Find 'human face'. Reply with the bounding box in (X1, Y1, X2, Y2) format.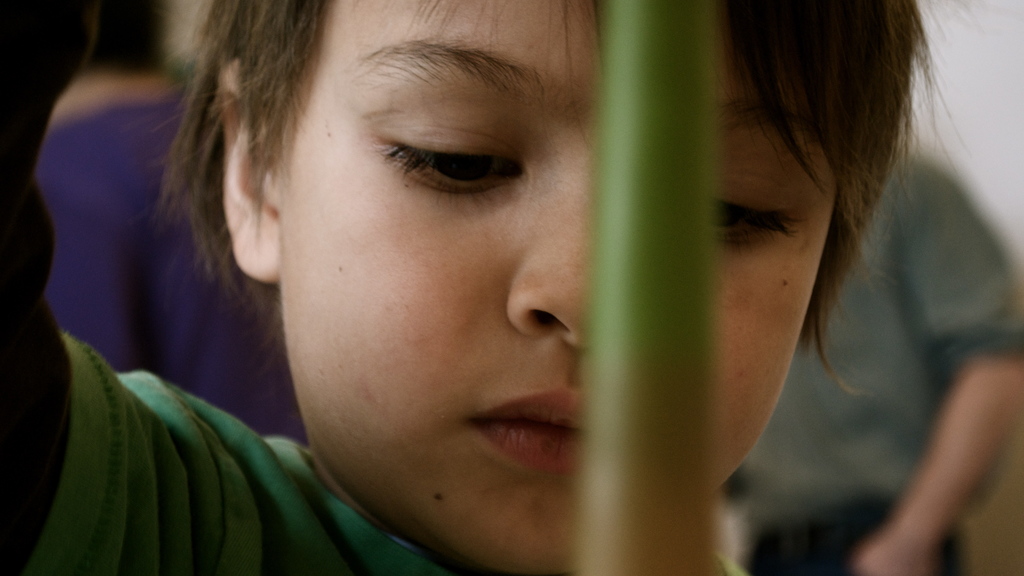
(283, 0, 835, 573).
